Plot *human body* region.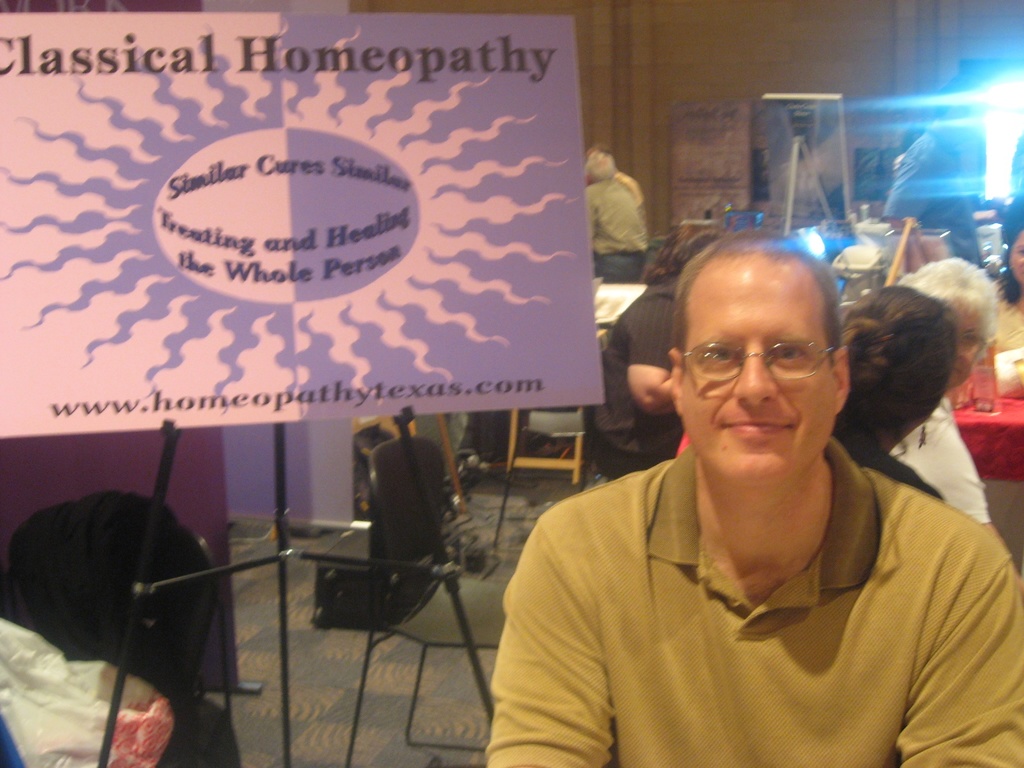
Plotted at 582, 221, 717, 475.
